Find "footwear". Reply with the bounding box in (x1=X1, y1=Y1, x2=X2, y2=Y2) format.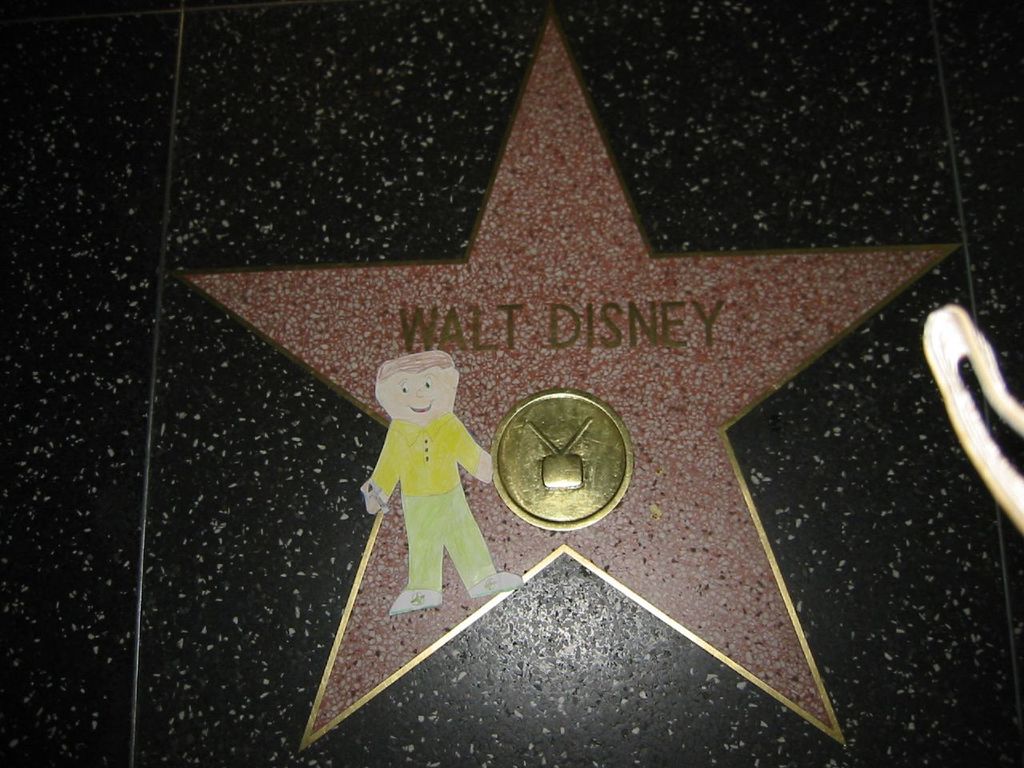
(x1=390, y1=588, x2=442, y2=614).
